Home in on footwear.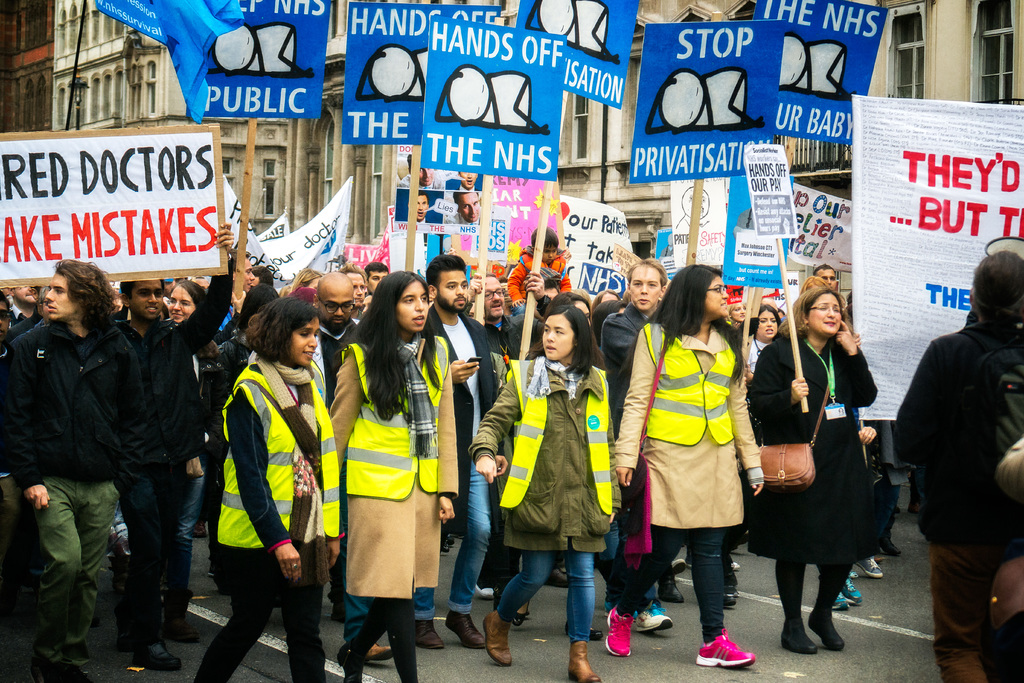
Homed in at [842,569,867,605].
